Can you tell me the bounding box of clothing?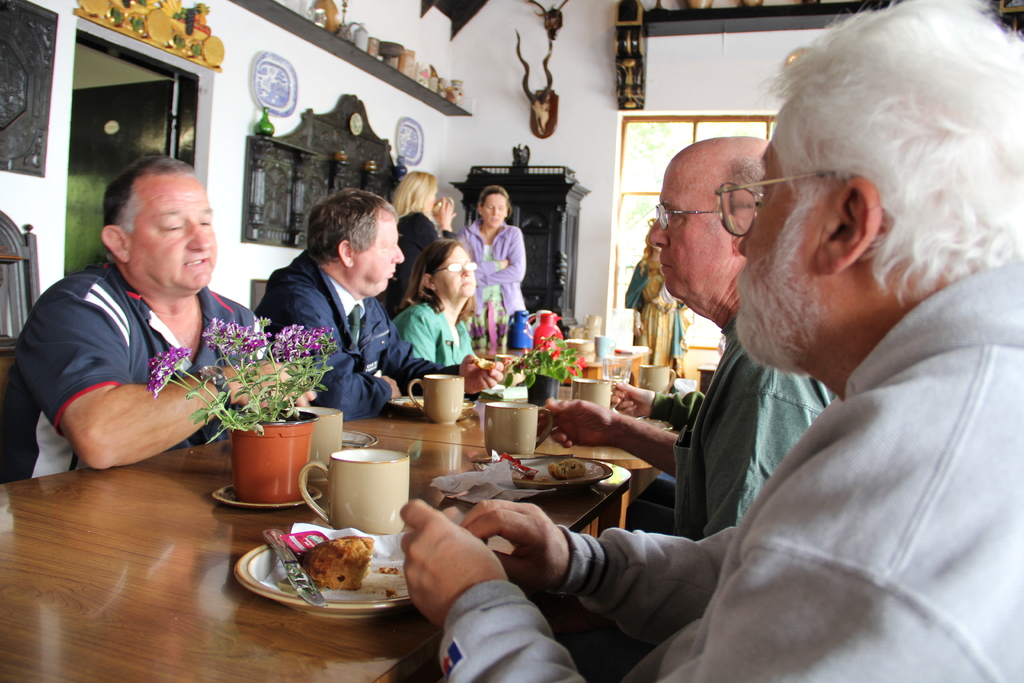
(264,245,464,415).
